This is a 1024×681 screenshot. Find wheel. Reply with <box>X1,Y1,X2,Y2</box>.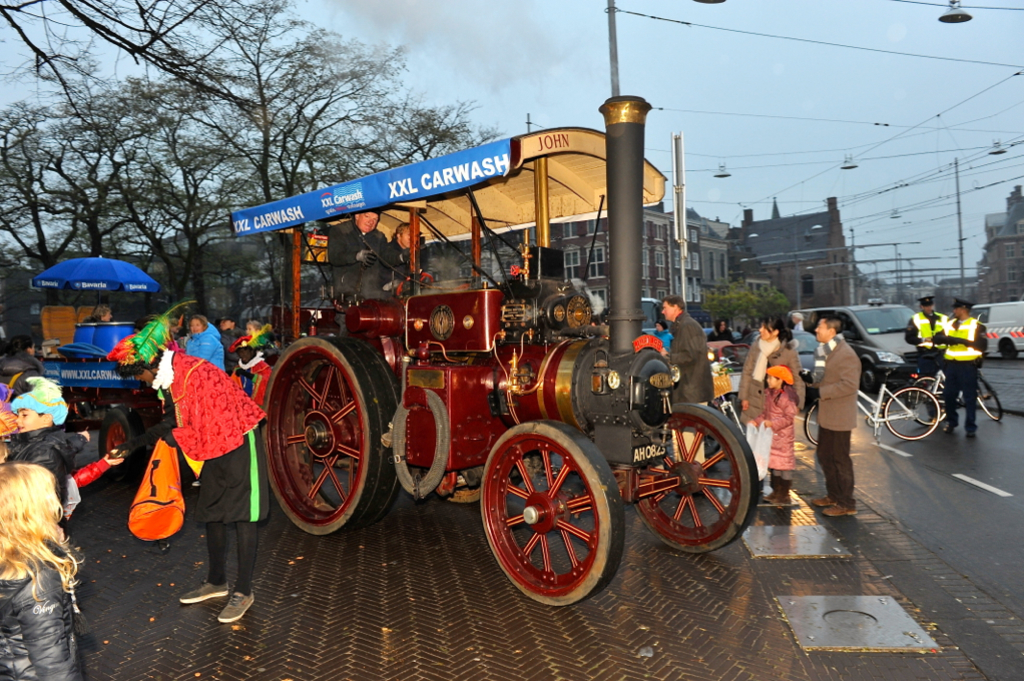
<box>394,270,435,302</box>.
